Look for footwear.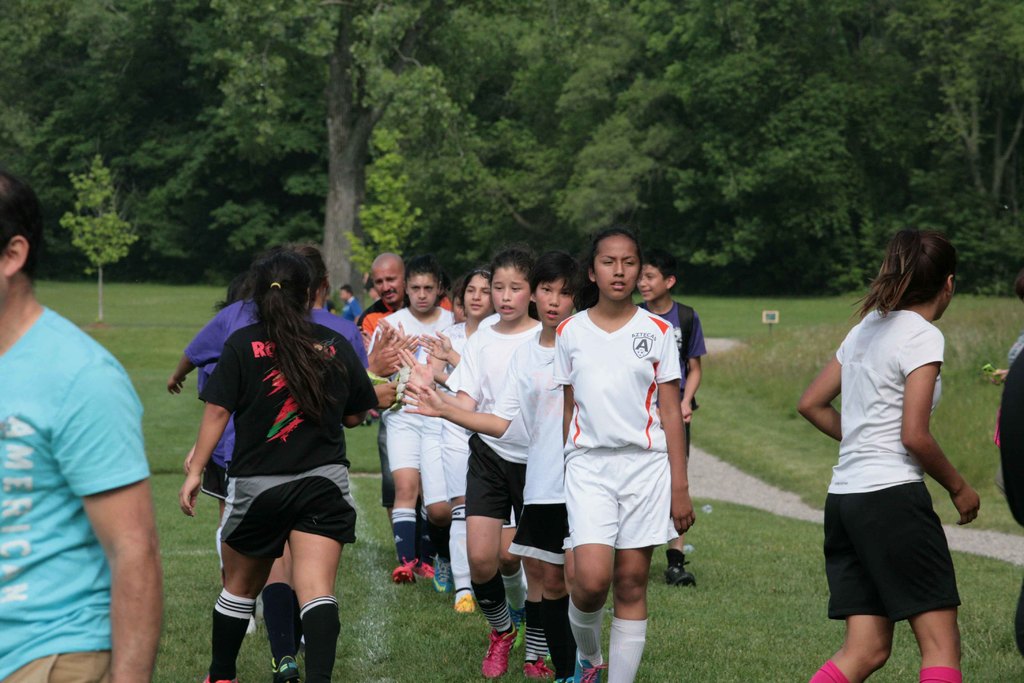
Found: 456,594,473,612.
